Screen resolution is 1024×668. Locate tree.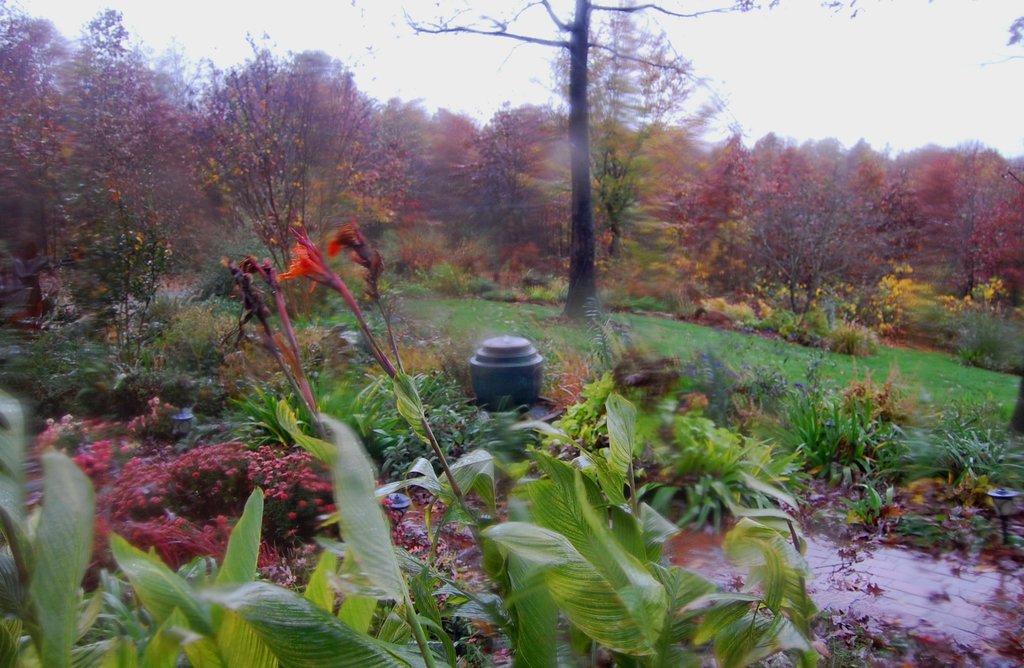
Rect(545, 0, 731, 281).
